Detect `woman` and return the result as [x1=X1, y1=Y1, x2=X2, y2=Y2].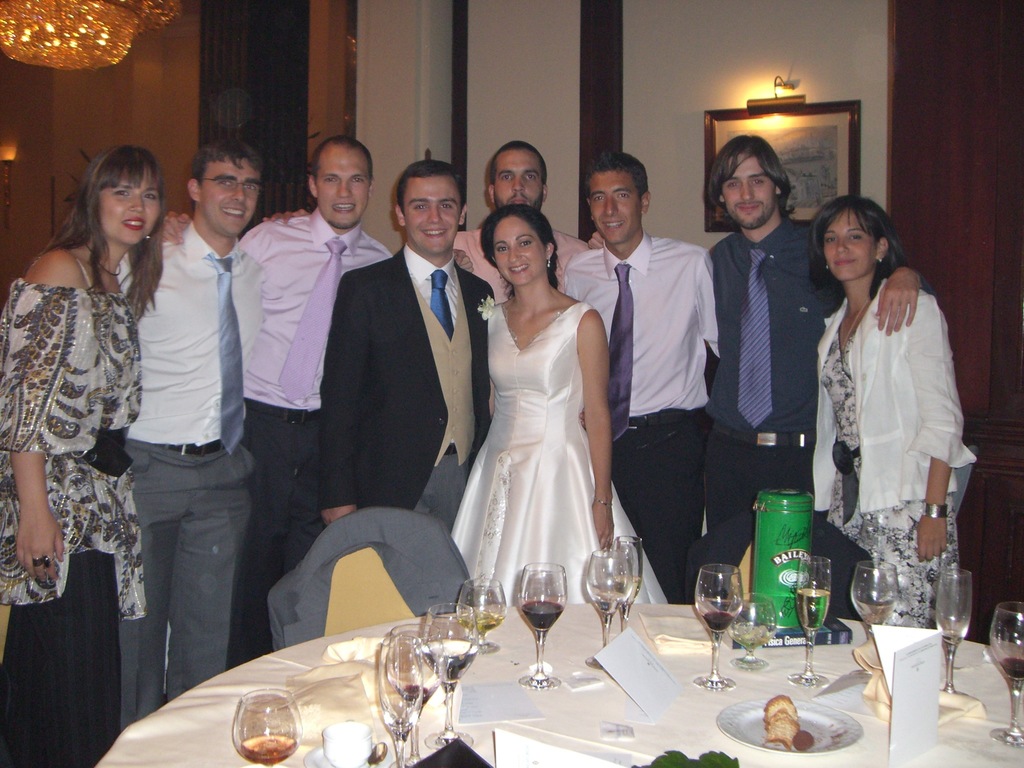
[x1=454, y1=194, x2=621, y2=620].
